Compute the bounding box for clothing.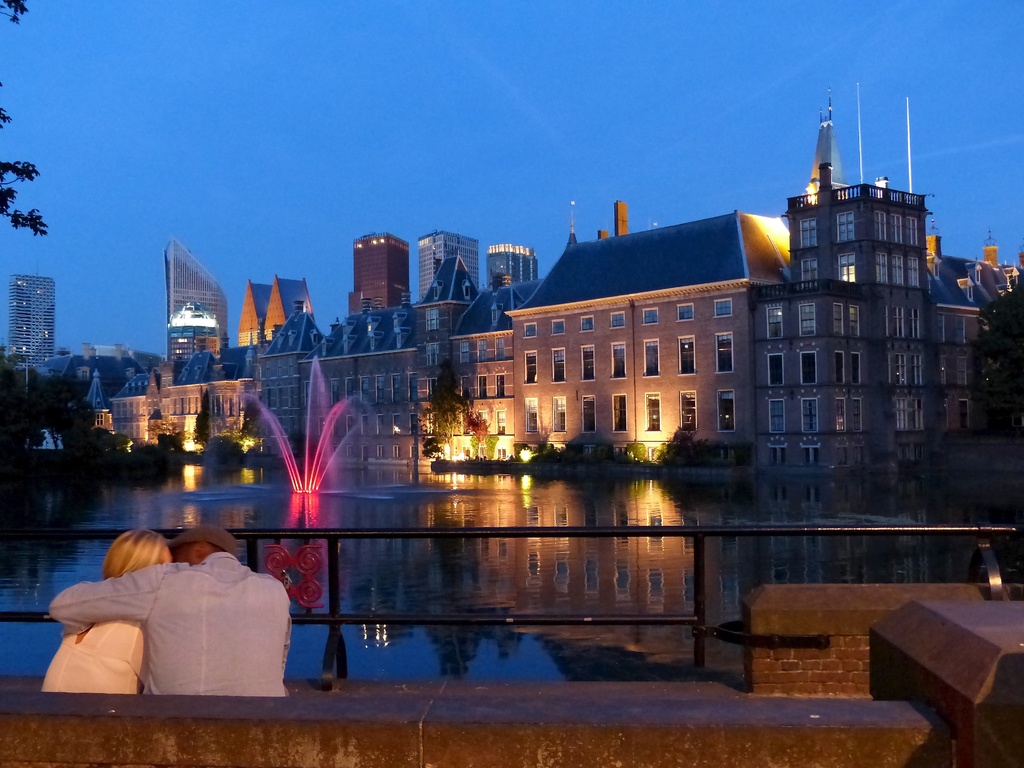
box(35, 621, 147, 700).
